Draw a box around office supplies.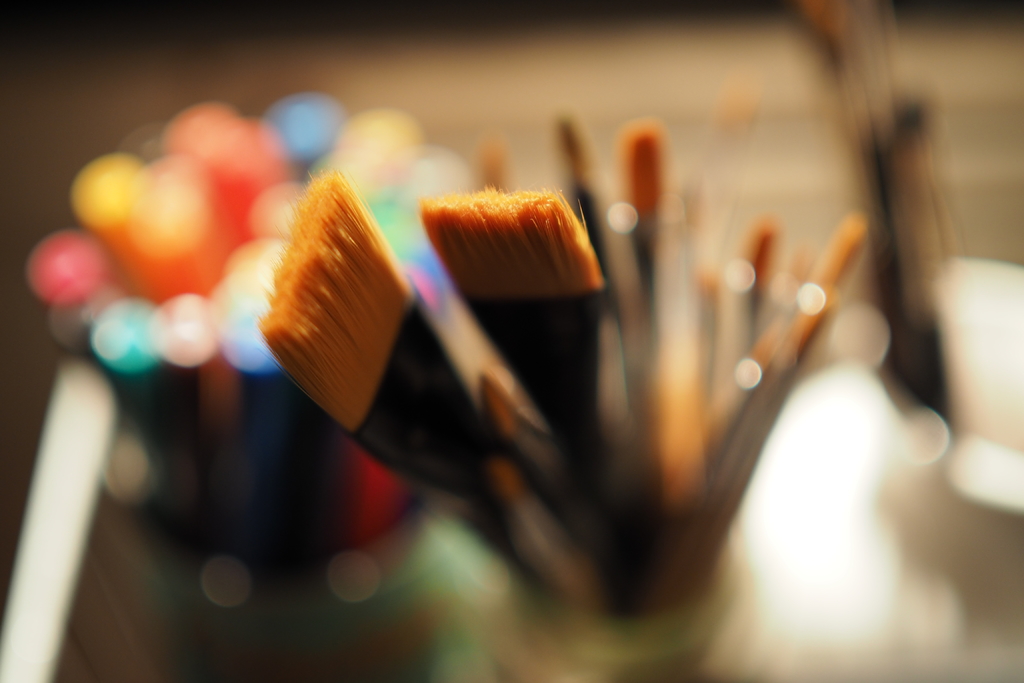
x1=420, y1=201, x2=636, y2=435.
